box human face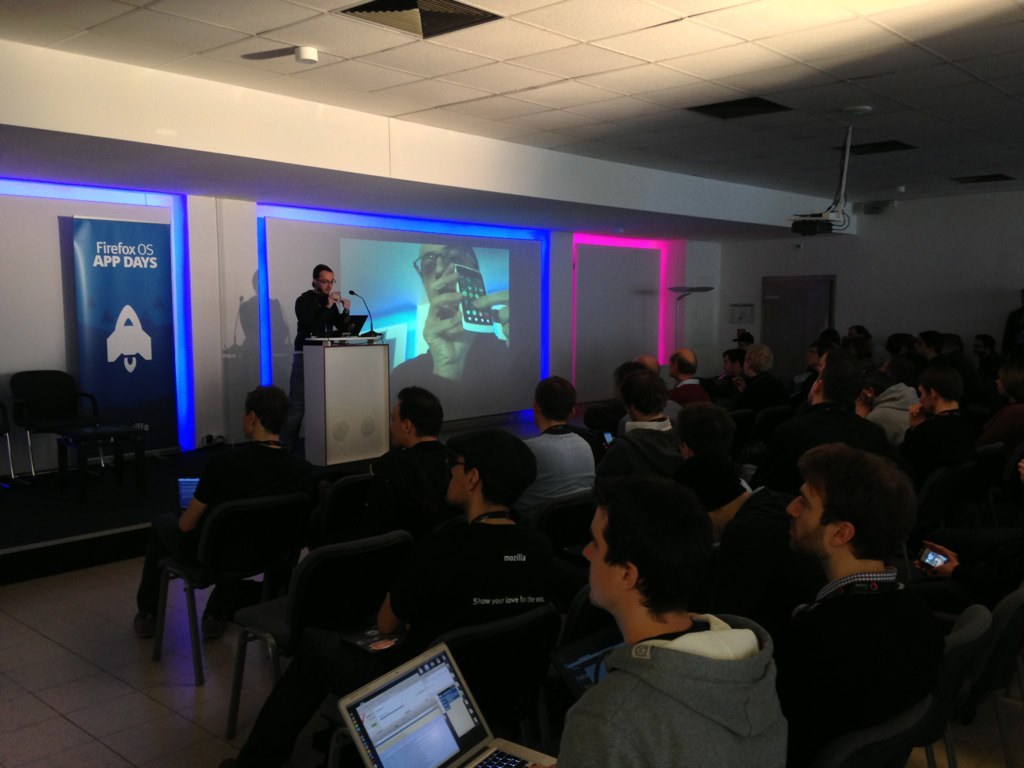
box(786, 485, 828, 556)
